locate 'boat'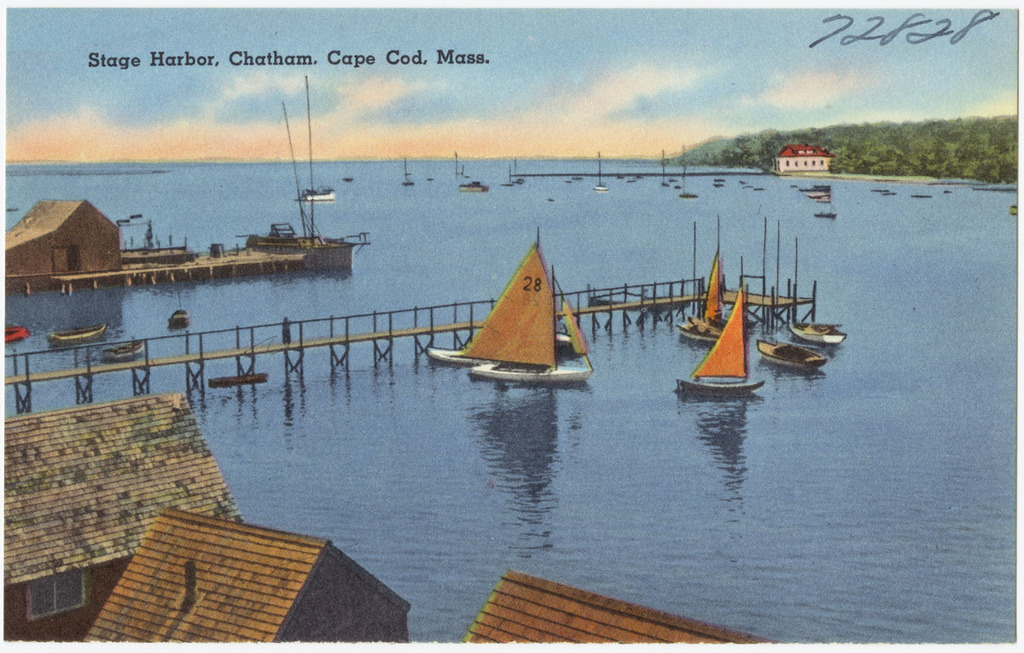
787:318:849:346
